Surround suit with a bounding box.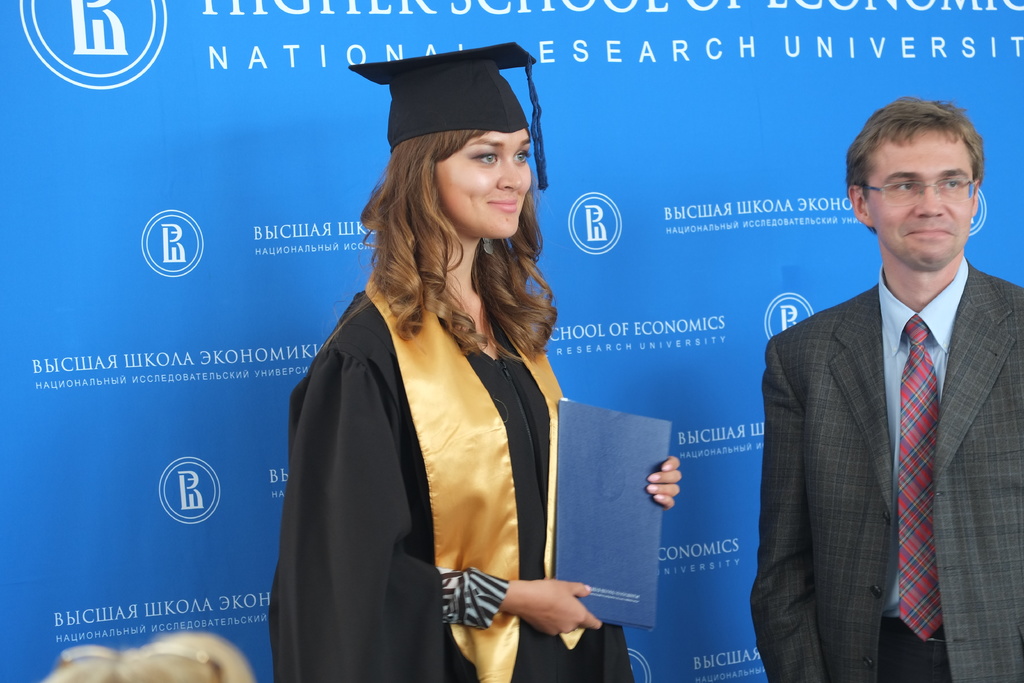
[x1=767, y1=163, x2=1007, y2=676].
